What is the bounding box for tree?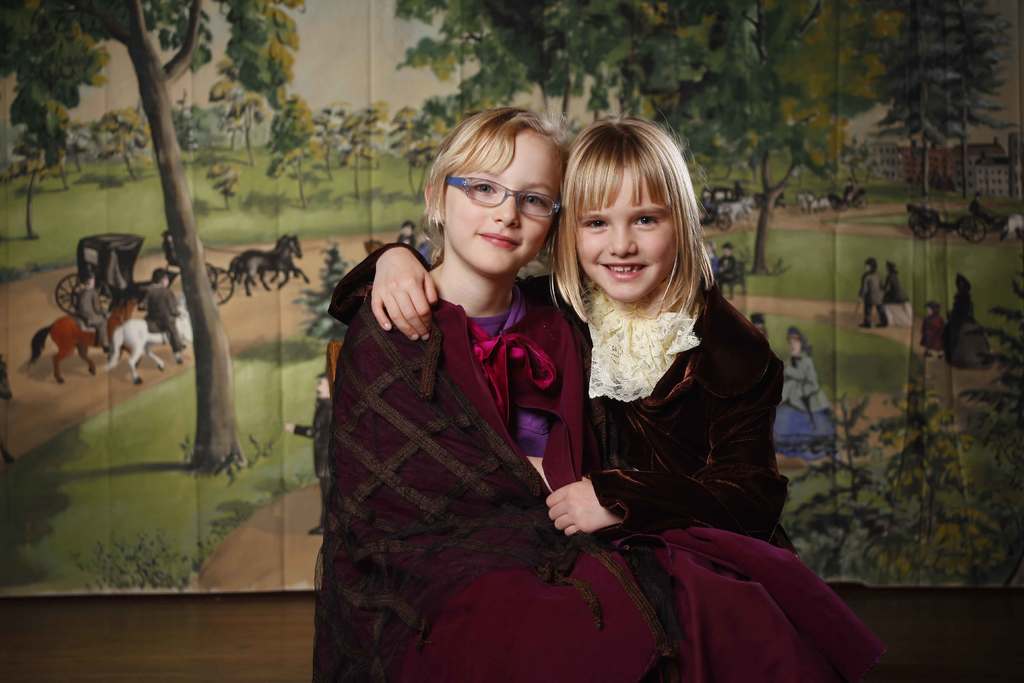
[left=4, top=115, right=98, bottom=234].
